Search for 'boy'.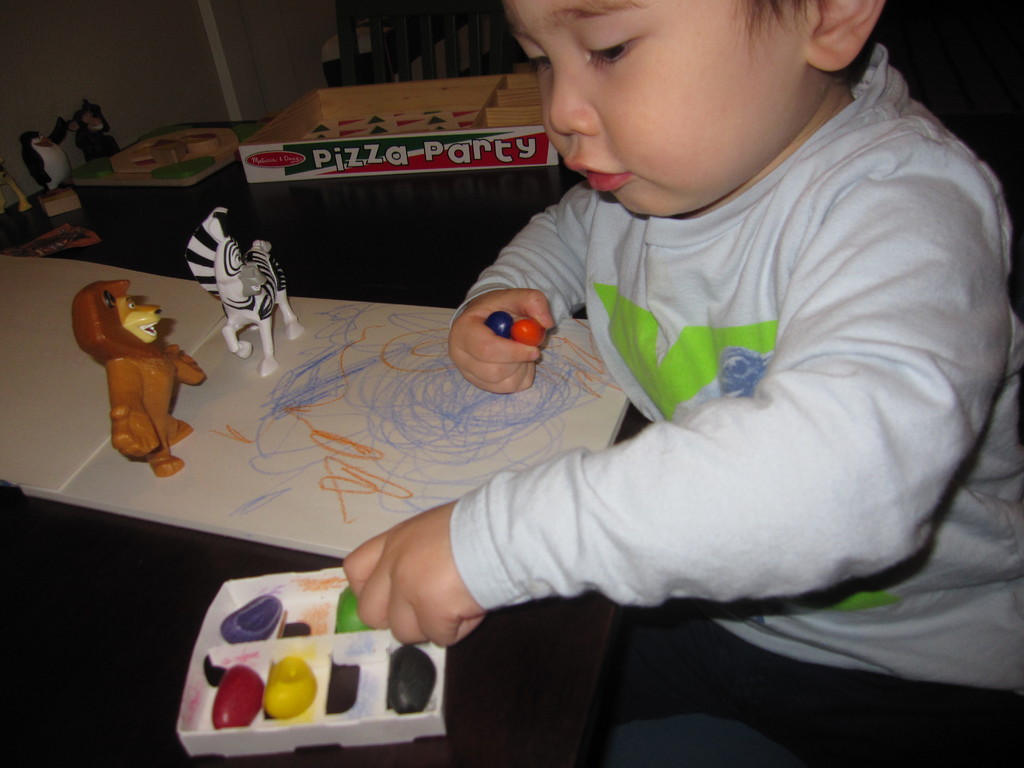
Found at 339, 0, 1019, 767.
